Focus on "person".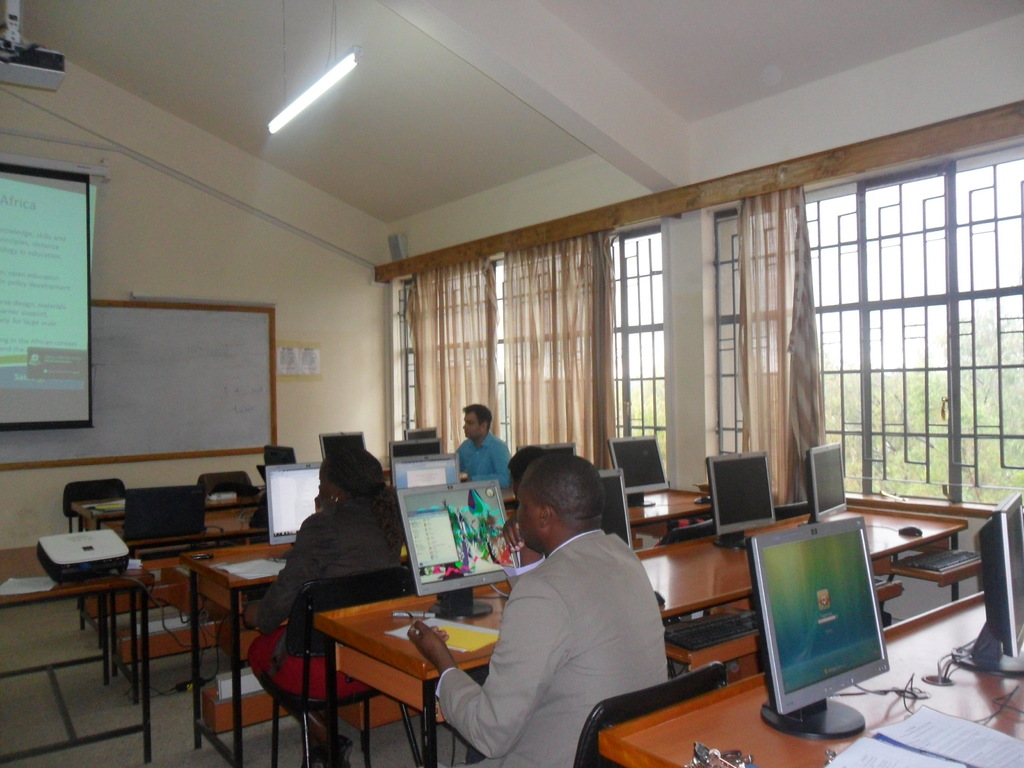
Focused at {"left": 236, "top": 445, "right": 408, "bottom": 767}.
